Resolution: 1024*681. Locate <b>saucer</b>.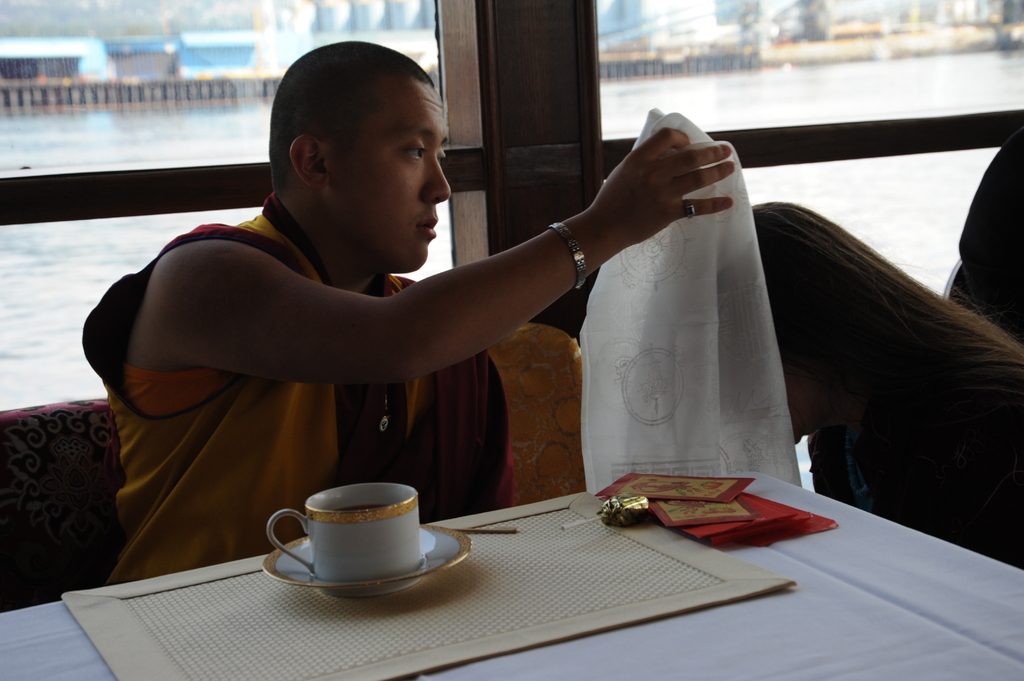
left=260, top=520, right=473, bottom=600.
